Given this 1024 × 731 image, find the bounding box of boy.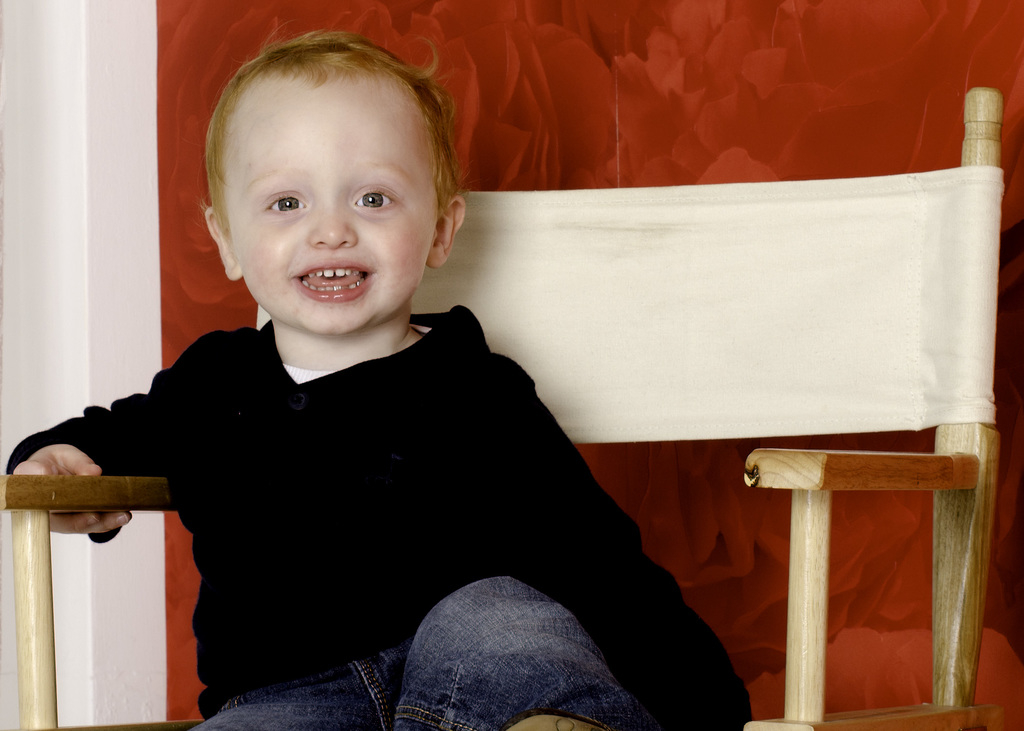
bbox=[4, 22, 751, 730].
